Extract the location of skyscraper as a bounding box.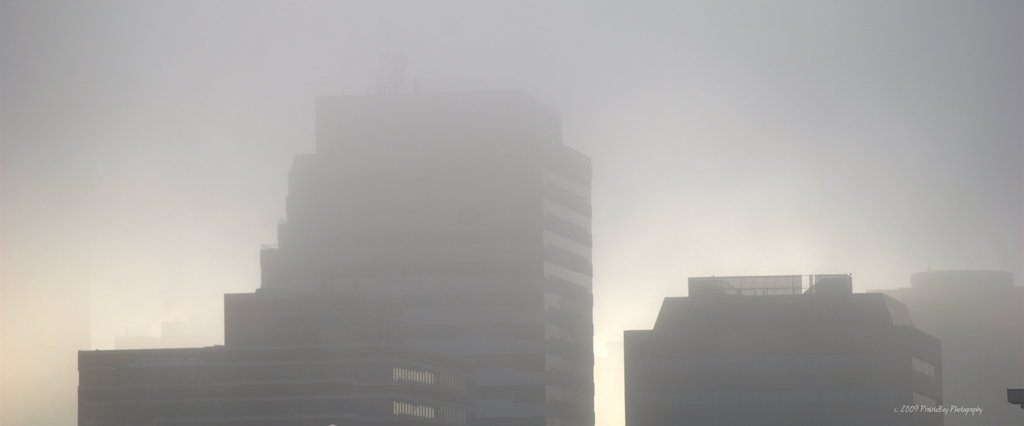
(620,271,952,425).
